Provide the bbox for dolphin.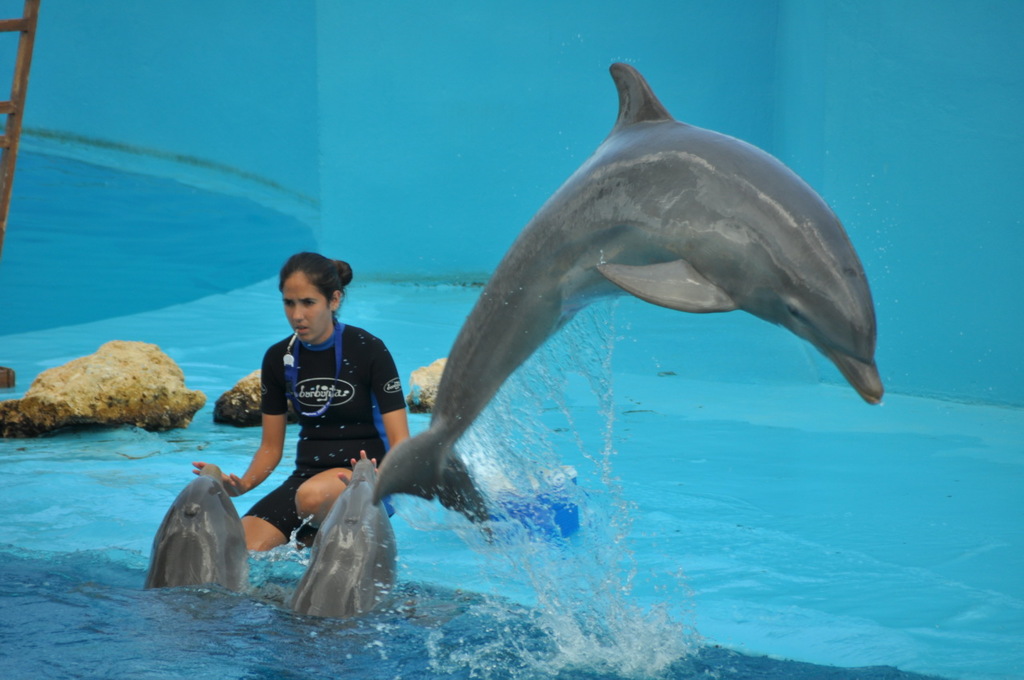
<box>370,56,883,539</box>.
